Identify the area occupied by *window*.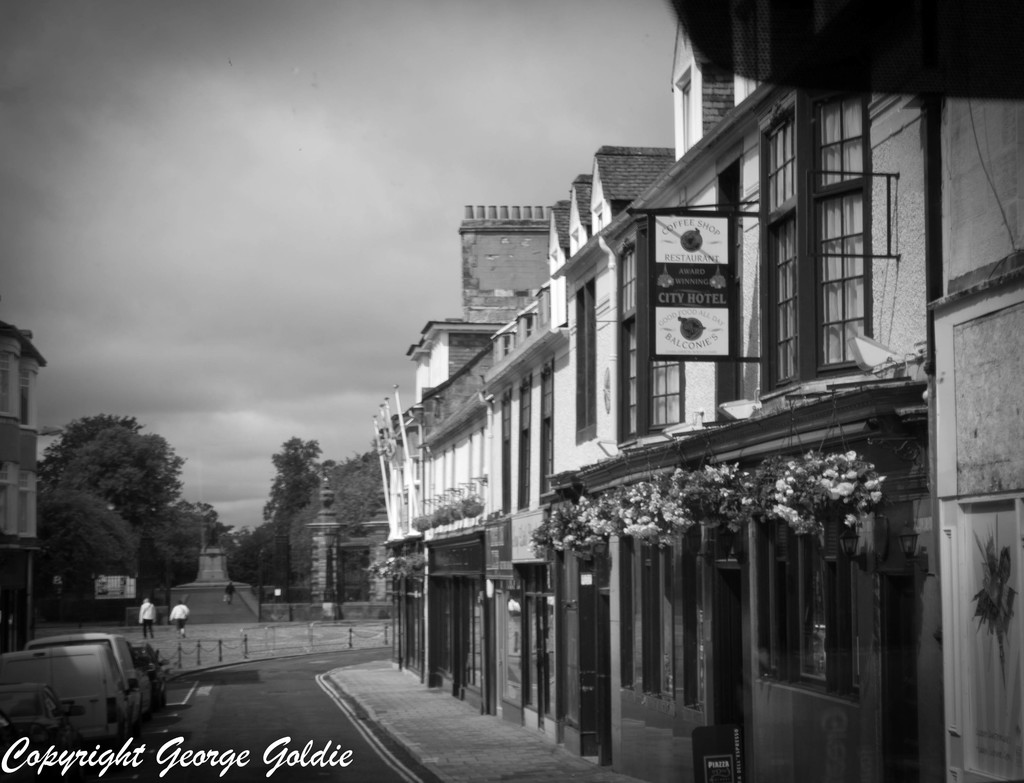
Area: <box>574,284,596,446</box>.
